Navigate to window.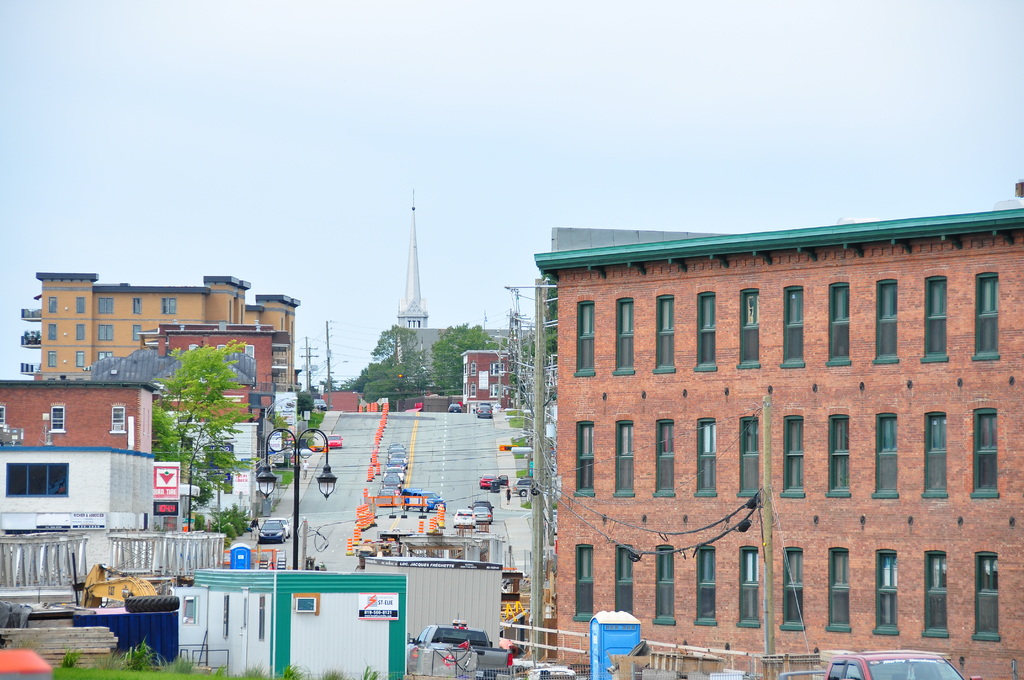
Navigation target: {"x1": 828, "y1": 415, "x2": 848, "y2": 490}.
